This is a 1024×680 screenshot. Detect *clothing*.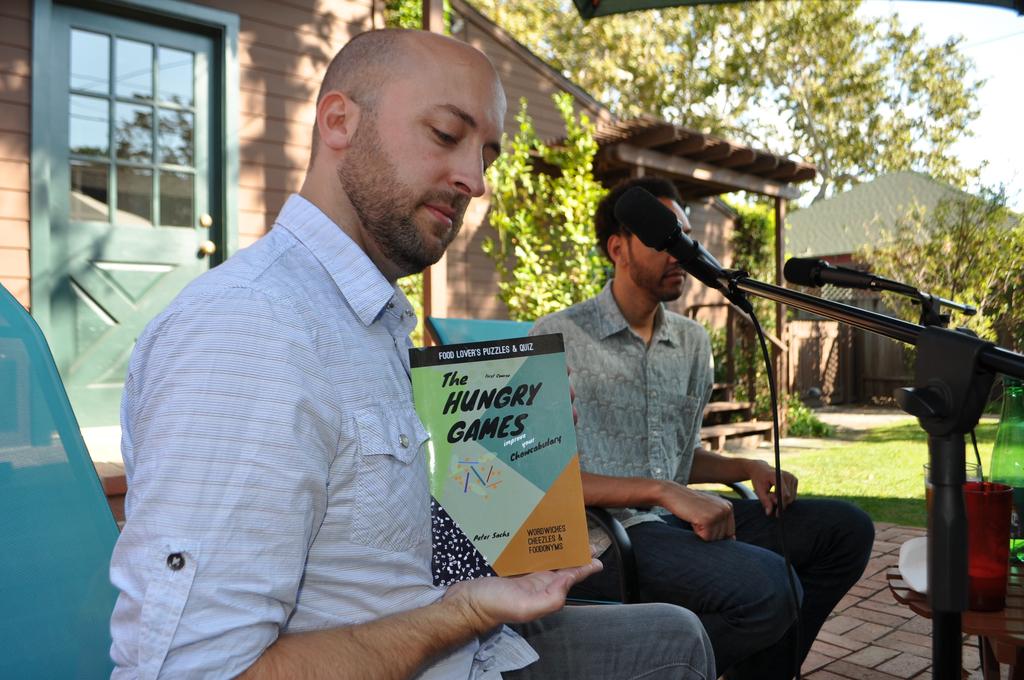
box=[127, 158, 668, 674].
